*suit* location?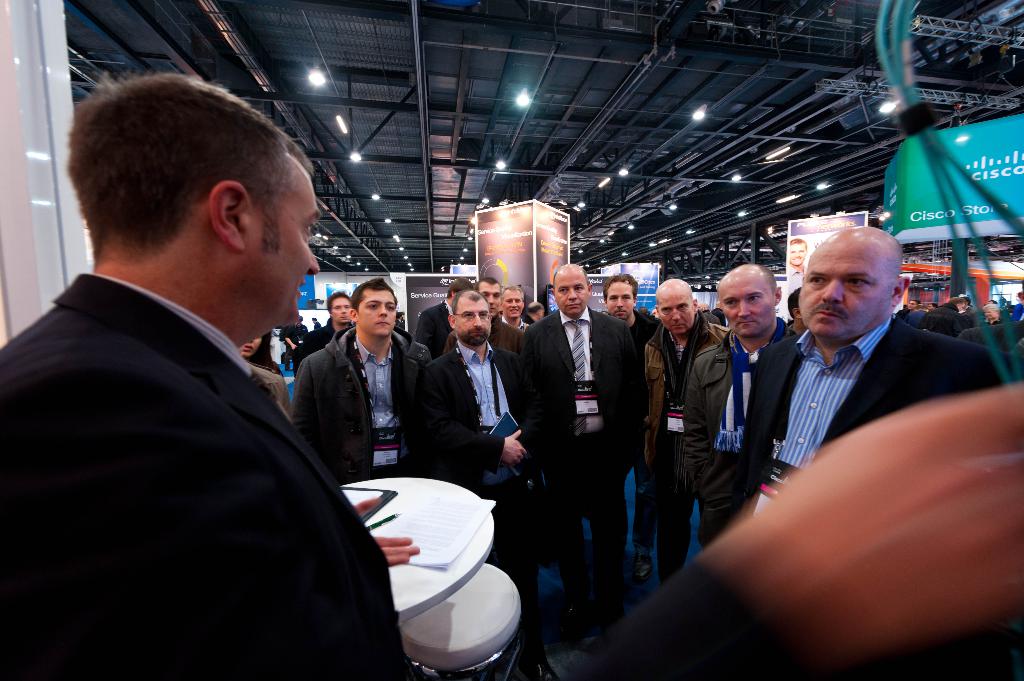
crop(406, 345, 540, 615)
